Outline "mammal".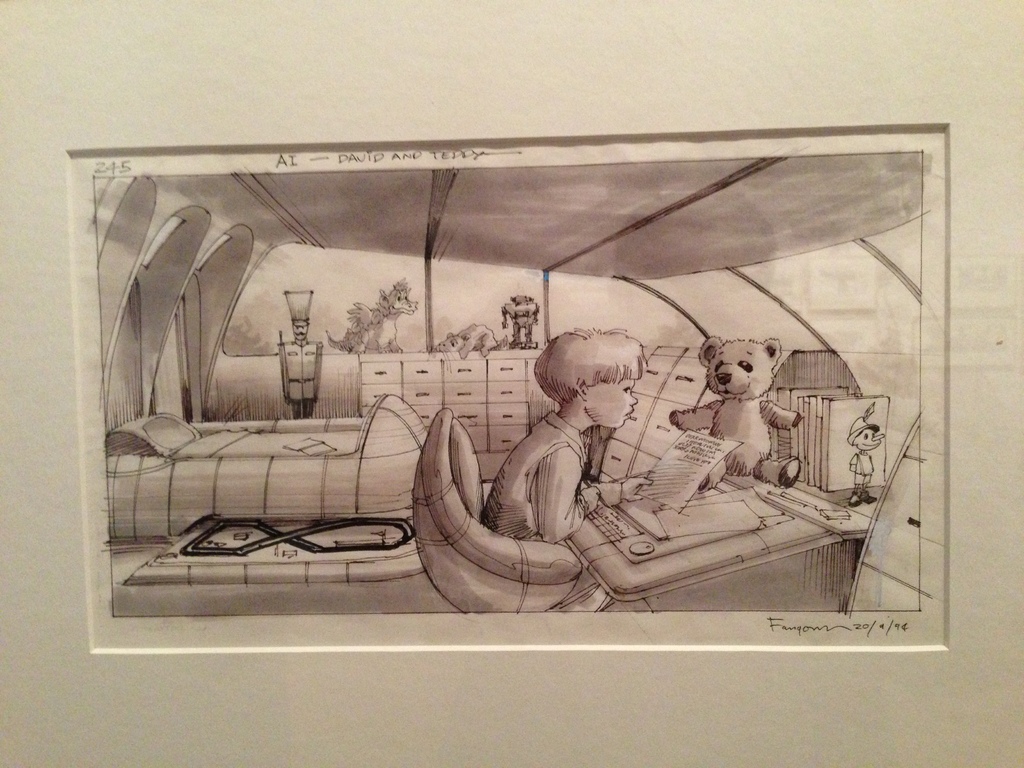
Outline: 851 410 880 504.
